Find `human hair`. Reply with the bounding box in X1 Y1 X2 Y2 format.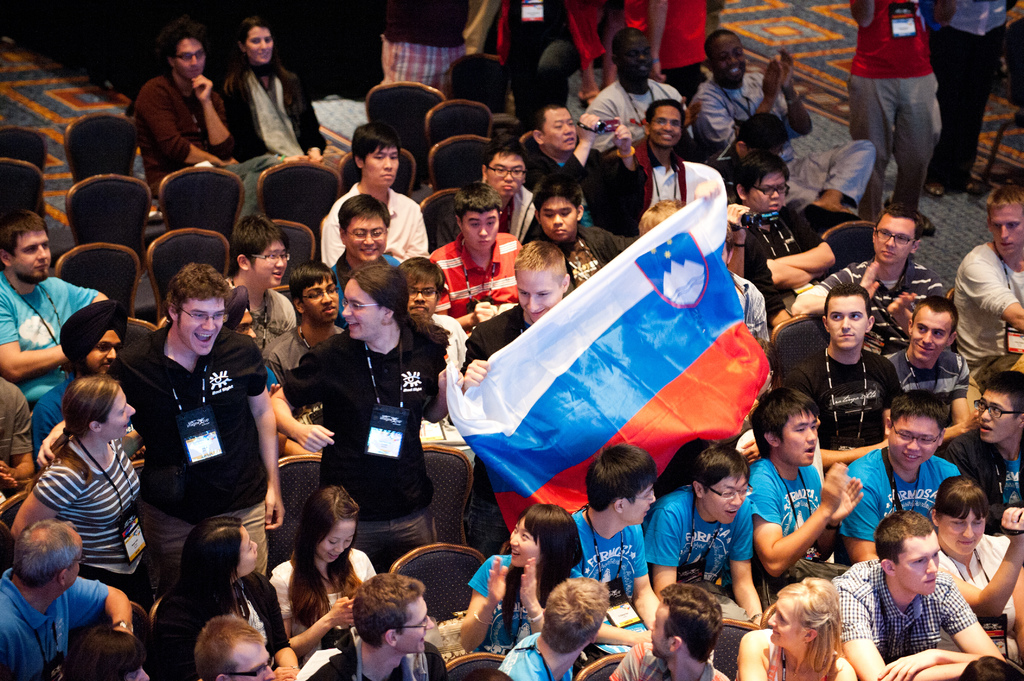
504 502 585 636.
